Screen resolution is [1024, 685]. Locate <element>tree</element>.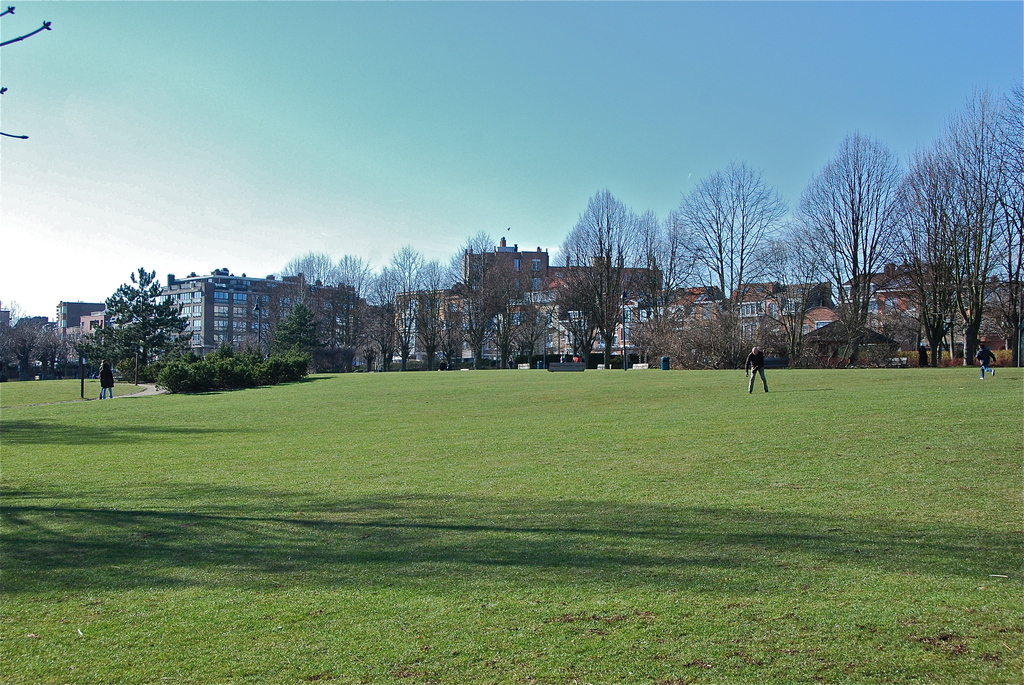
l=902, t=84, r=1006, b=386.
